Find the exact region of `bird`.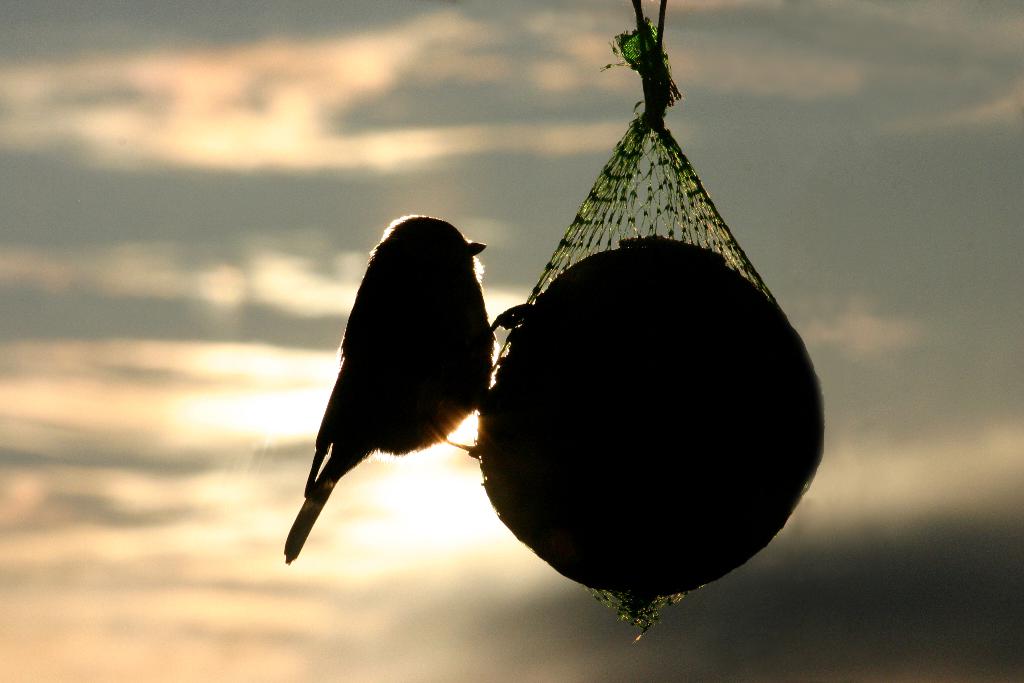
Exact region: detection(281, 209, 541, 570).
